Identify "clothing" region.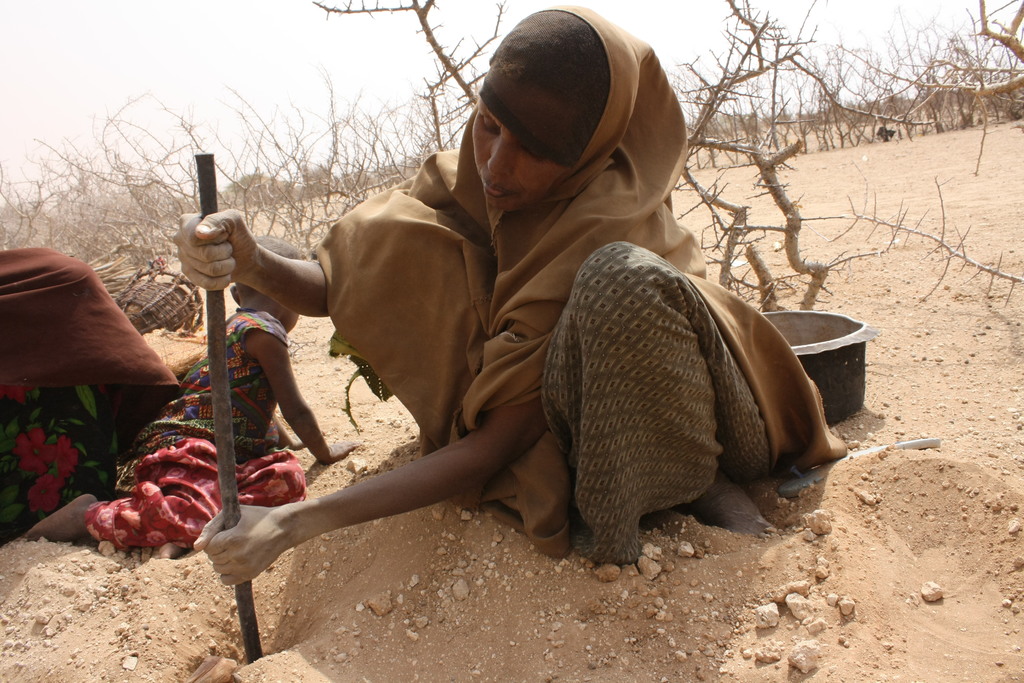
Region: crop(1, 245, 292, 529).
